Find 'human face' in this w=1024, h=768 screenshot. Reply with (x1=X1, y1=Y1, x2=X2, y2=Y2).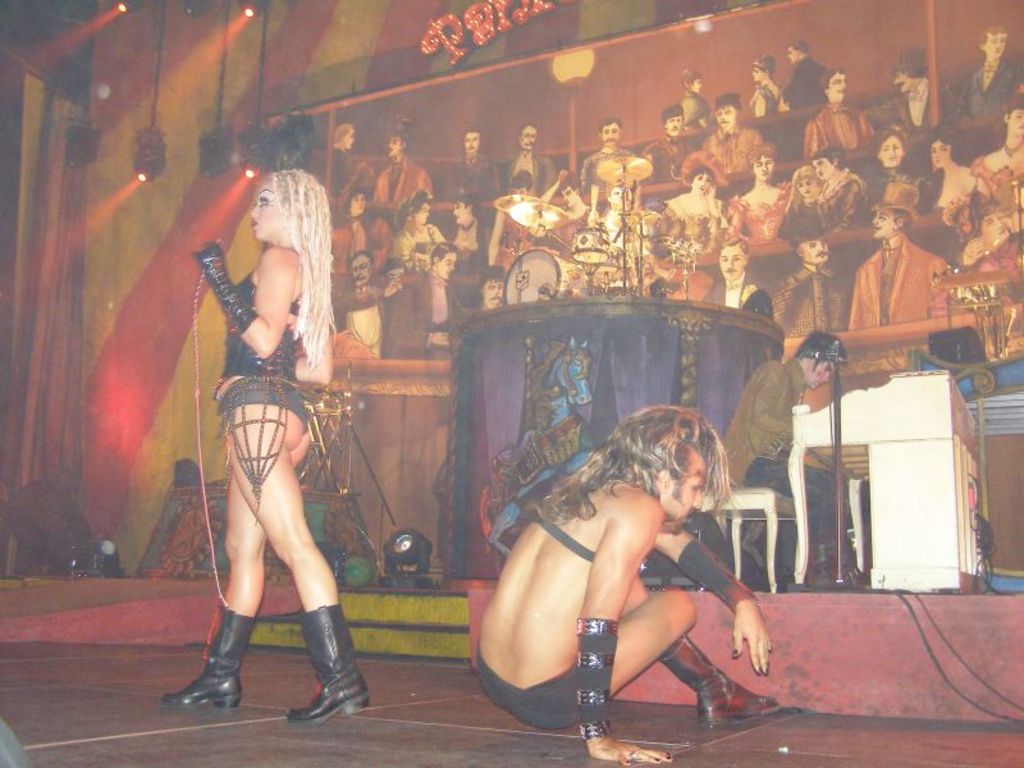
(x1=666, y1=115, x2=684, y2=132).
